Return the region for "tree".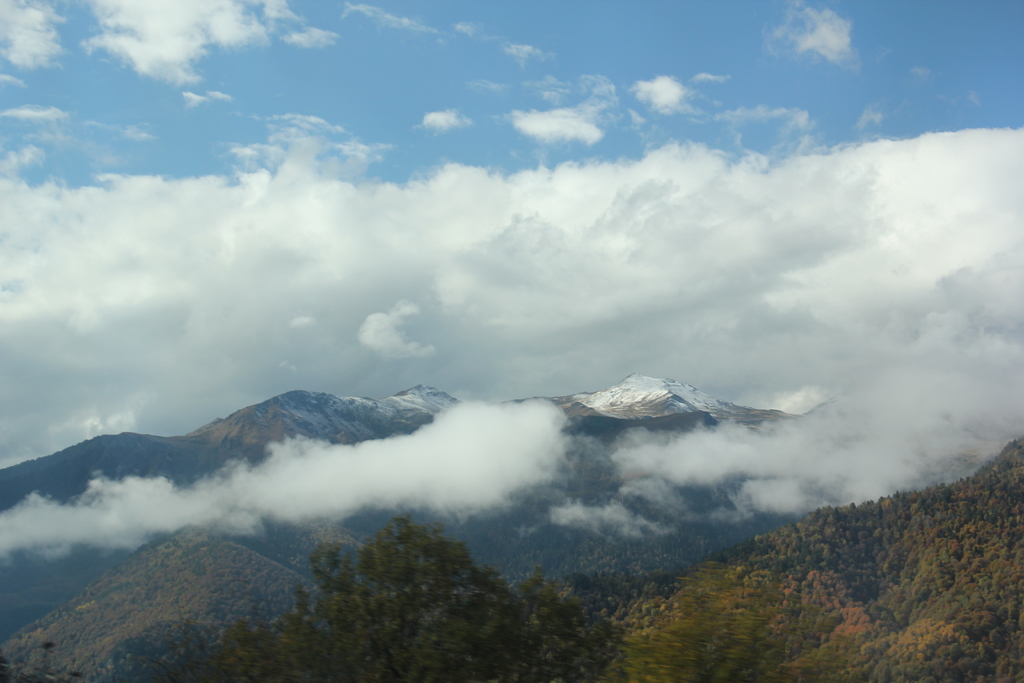
region(162, 518, 612, 682).
